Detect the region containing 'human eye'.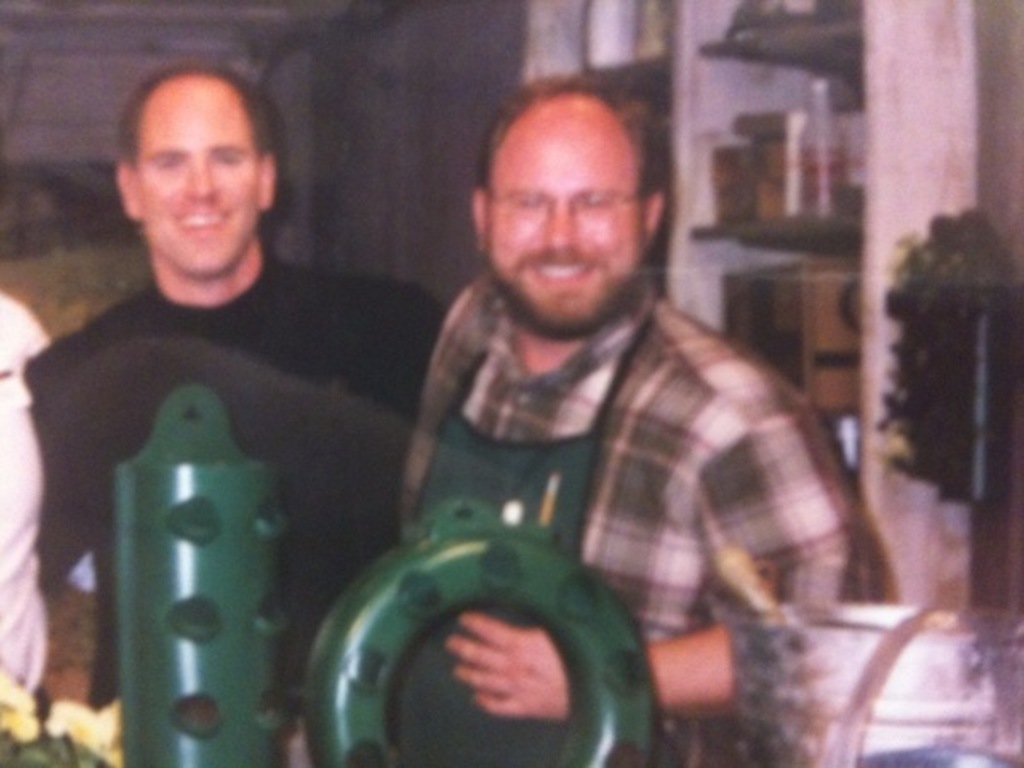
147 157 184 176.
